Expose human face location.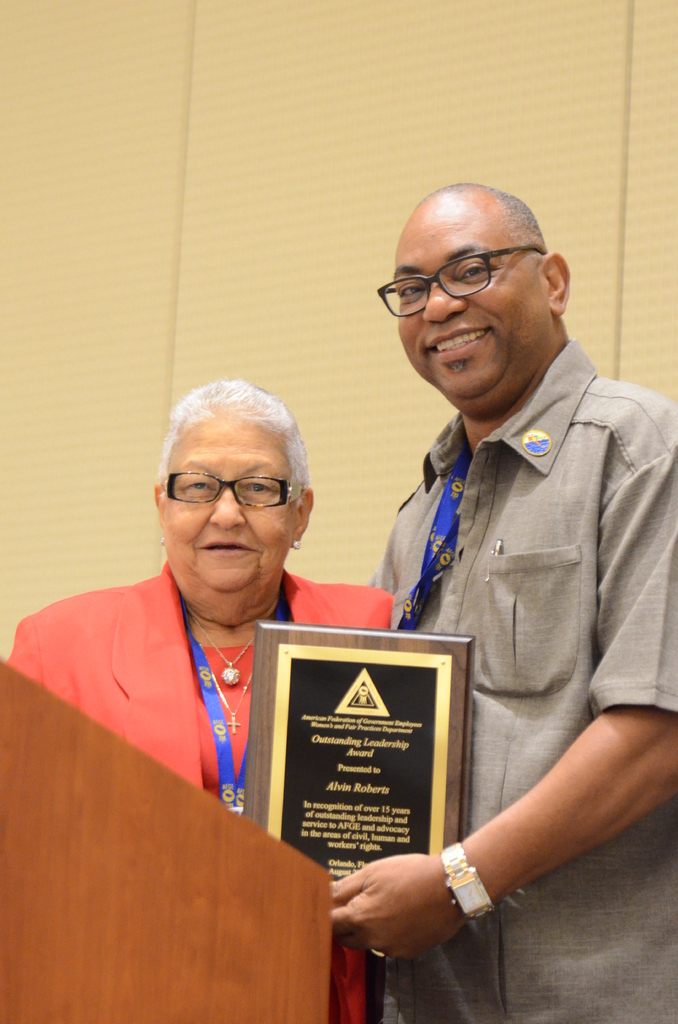
Exposed at 164, 410, 297, 602.
